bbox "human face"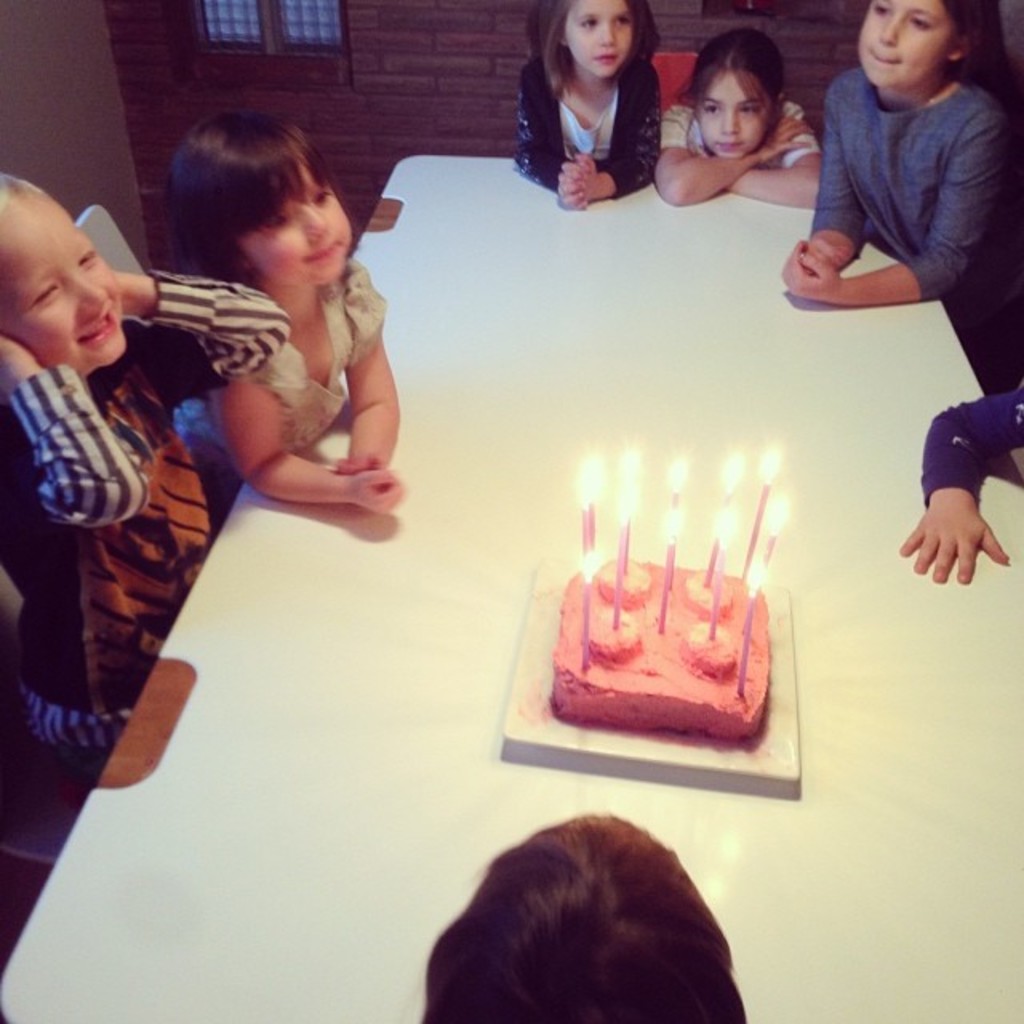
x1=5, y1=192, x2=122, y2=358
